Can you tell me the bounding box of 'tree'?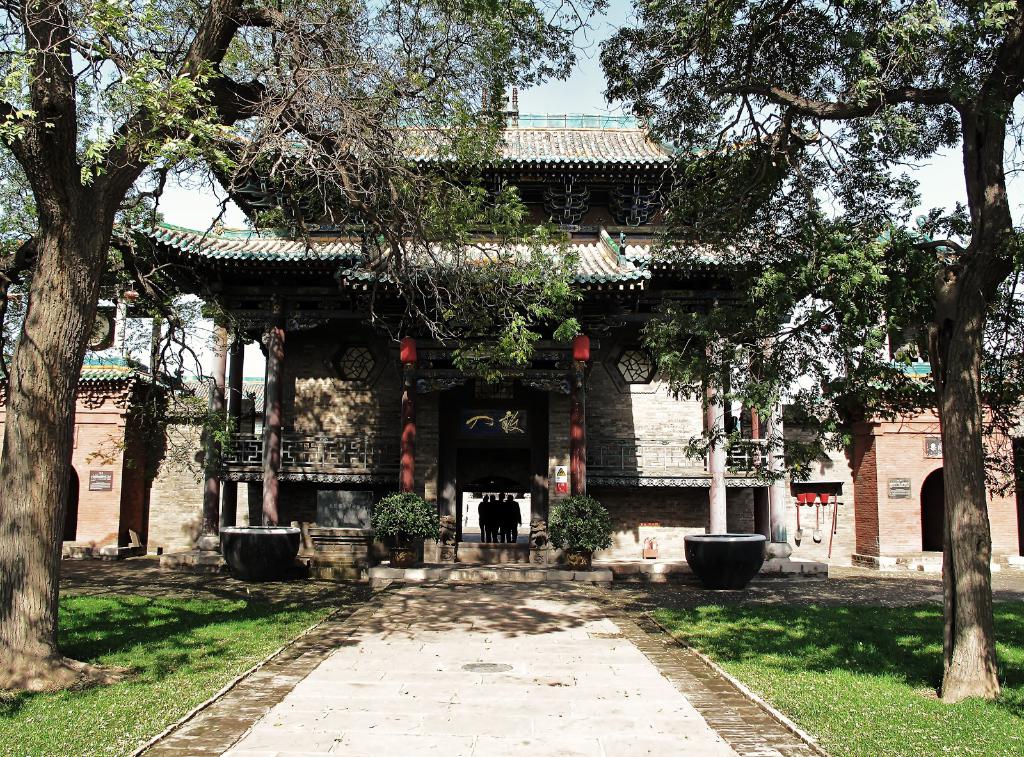
596 0 1023 709.
